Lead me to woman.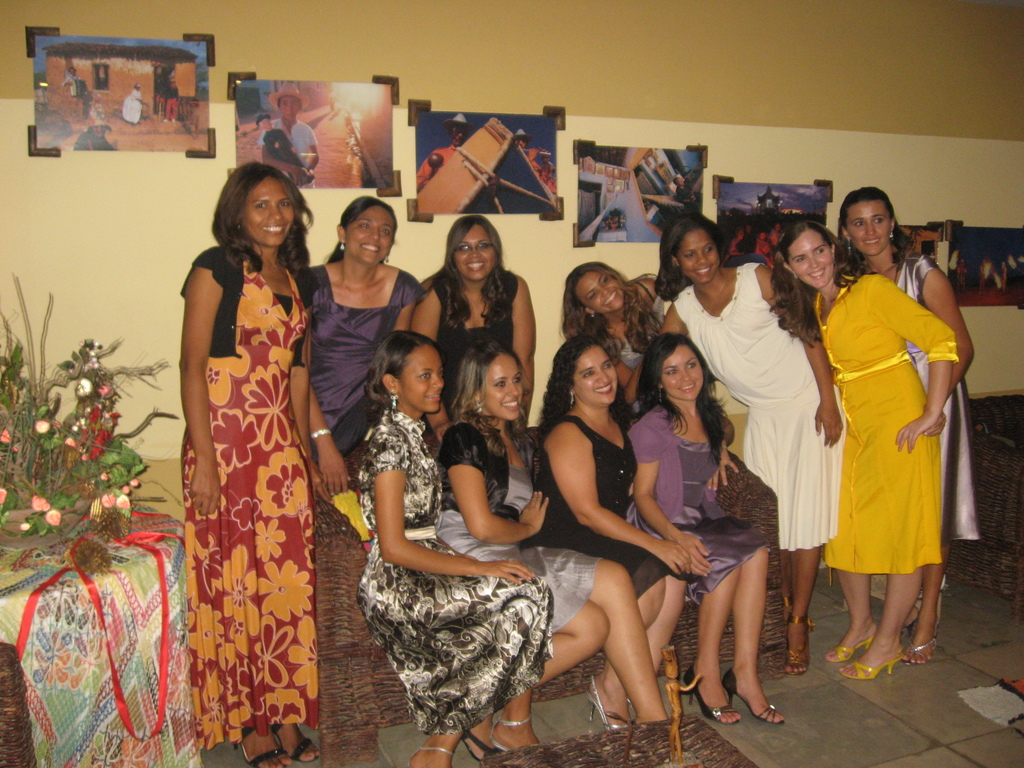
Lead to box=[774, 218, 950, 674].
